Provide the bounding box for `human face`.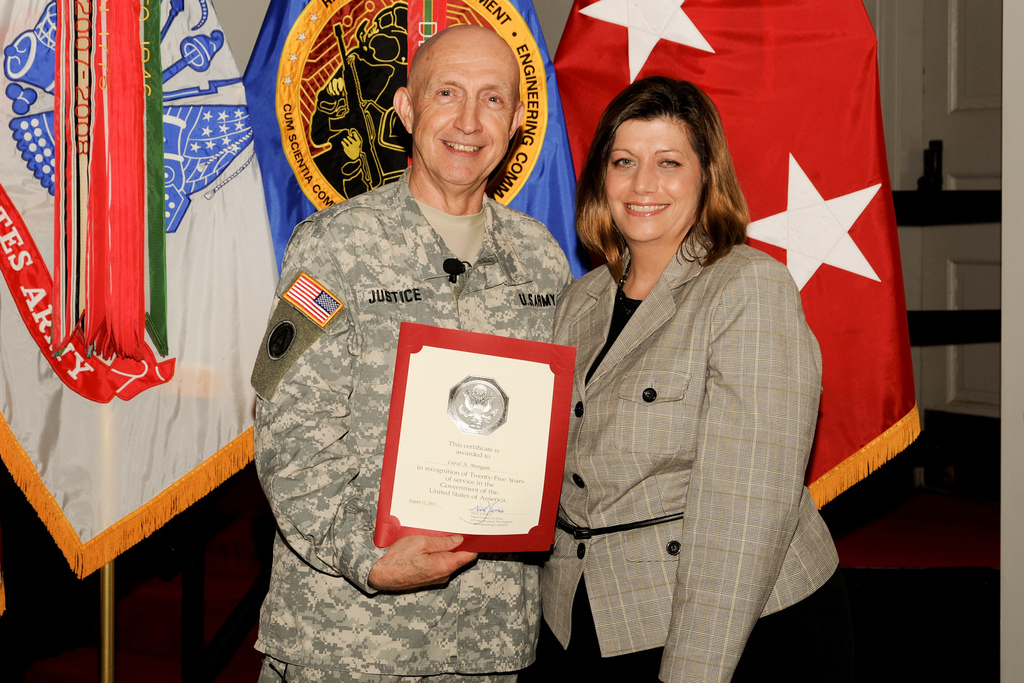
x1=413, y1=37, x2=516, y2=187.
